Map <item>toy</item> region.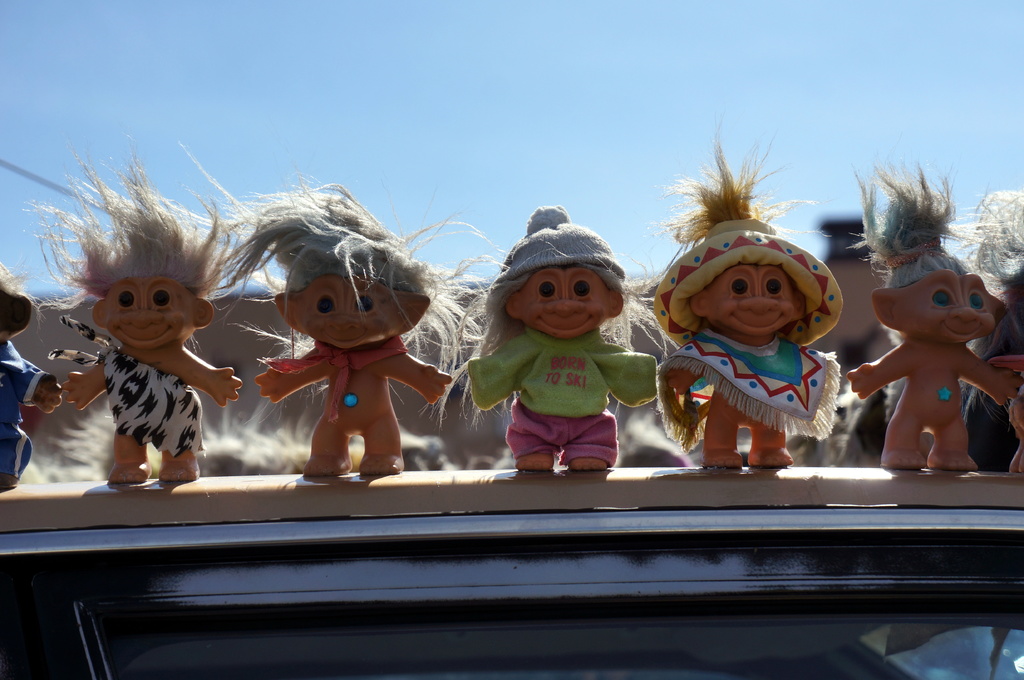
Mapped to box=[467, 200, 662, 476].
